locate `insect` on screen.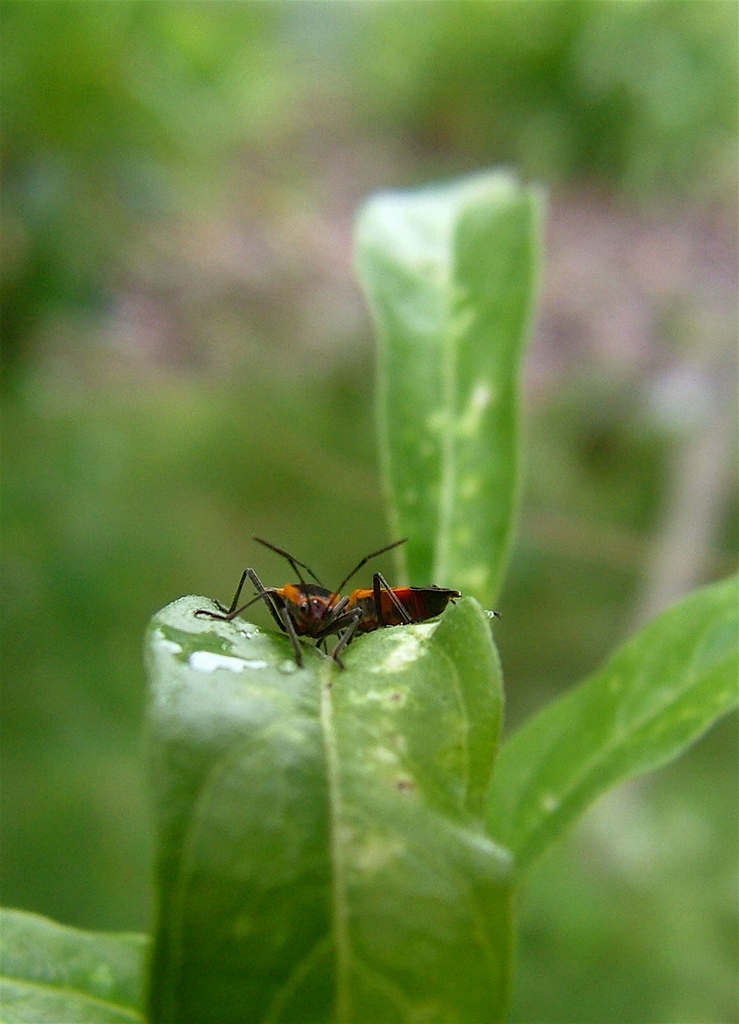
On screen at [187,540,465,674].
